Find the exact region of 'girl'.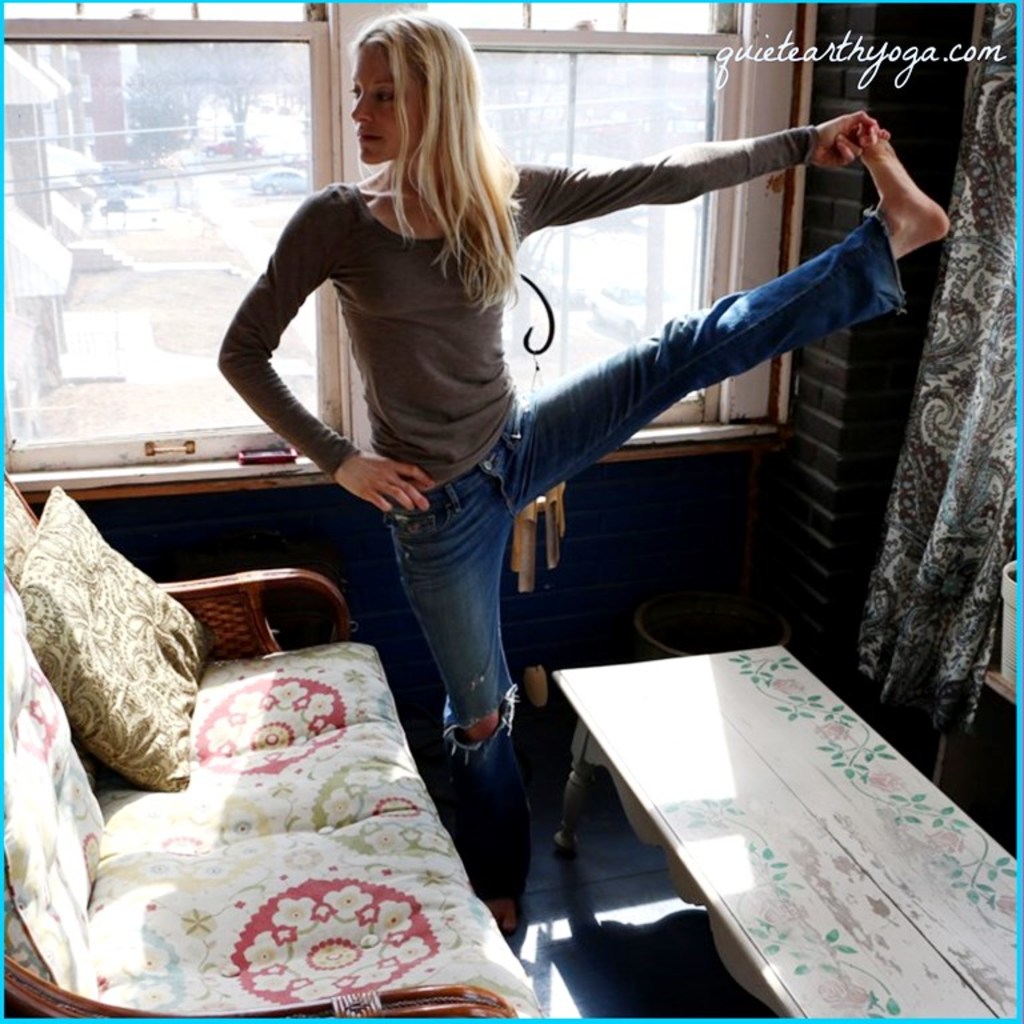
Exact region: 212 8 952 925.
